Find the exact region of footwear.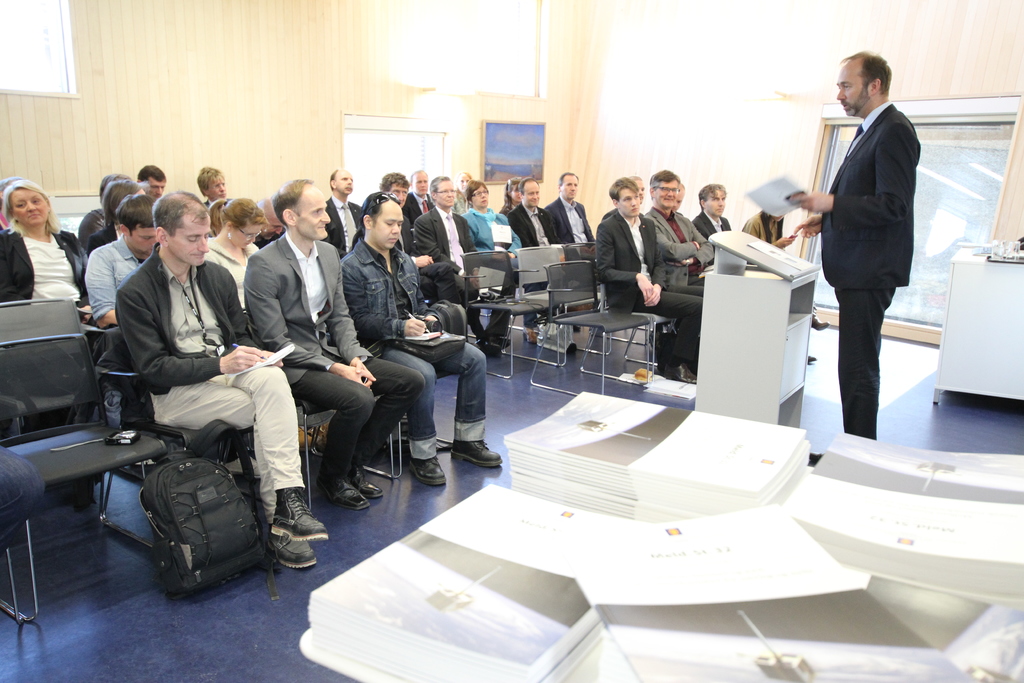
Exact region: 522/330/542/347.
